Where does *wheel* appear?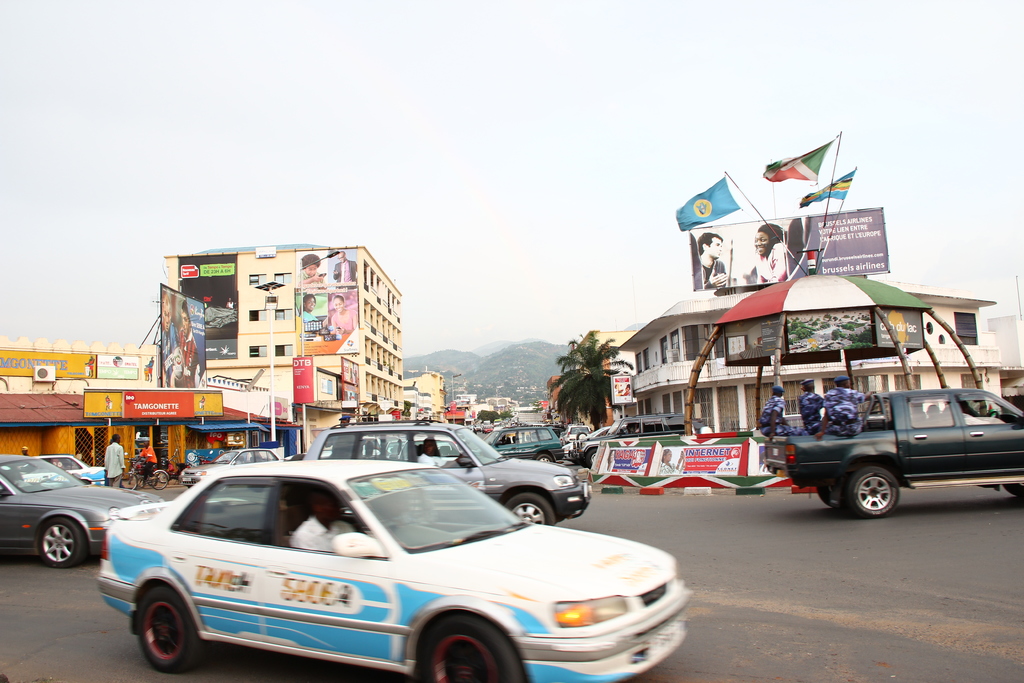
Appears at locate(848, 466, 898, 518).
